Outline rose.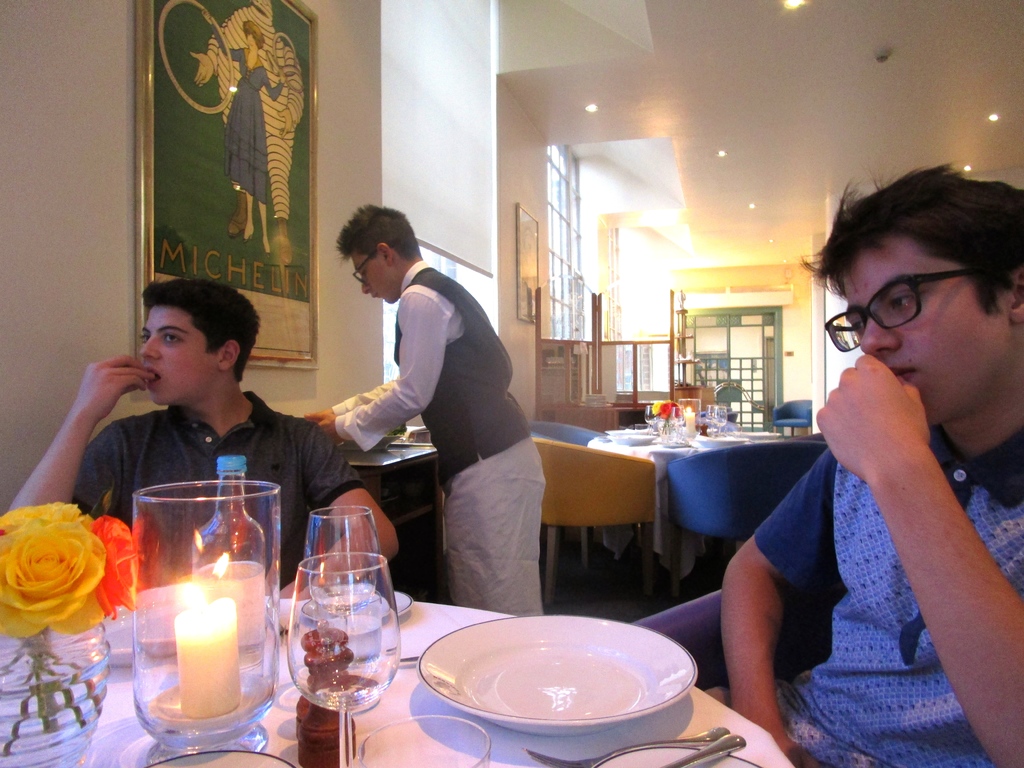
Outline: 0/500/108/639.
